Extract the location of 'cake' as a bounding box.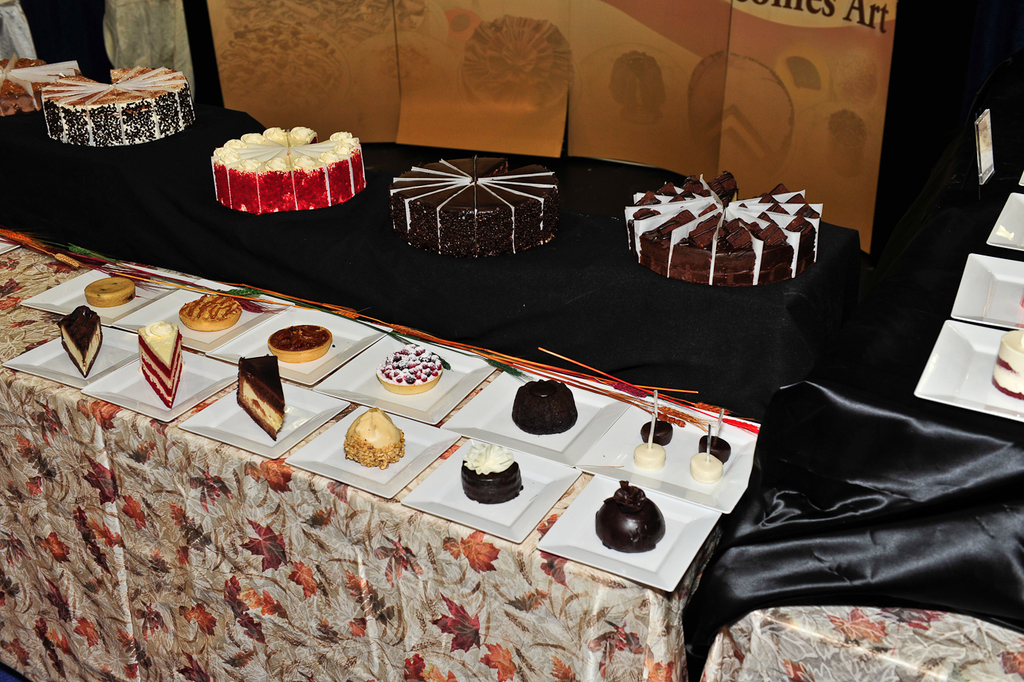
BBox(39, 67, 195, 148).
